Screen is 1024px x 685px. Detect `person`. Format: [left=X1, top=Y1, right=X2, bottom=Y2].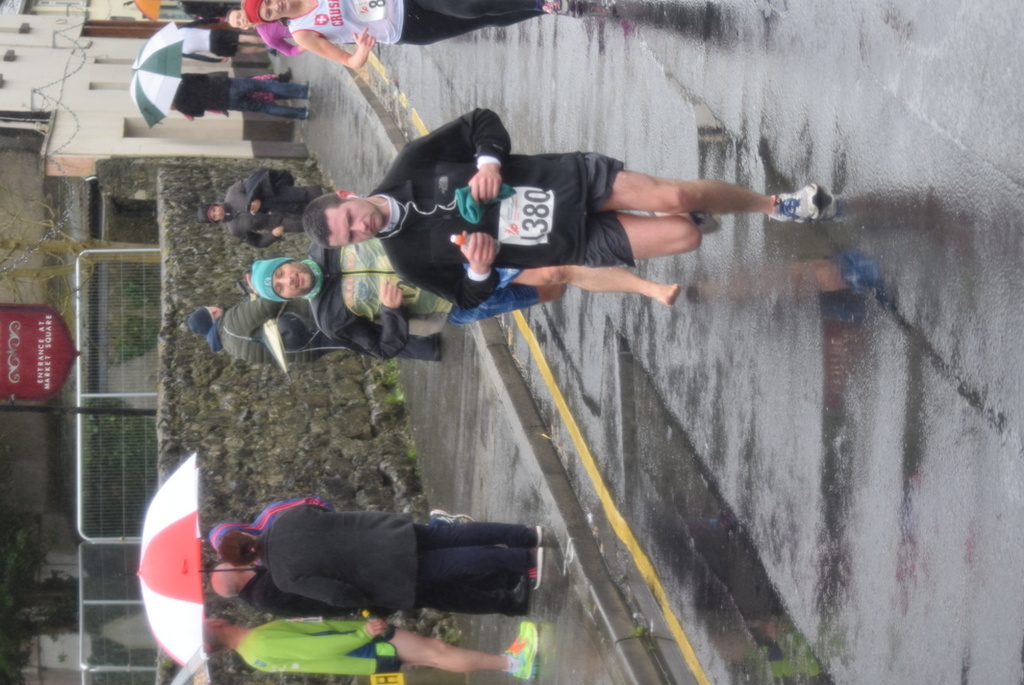
[left=201, top=168, right=328, bottom=250].
